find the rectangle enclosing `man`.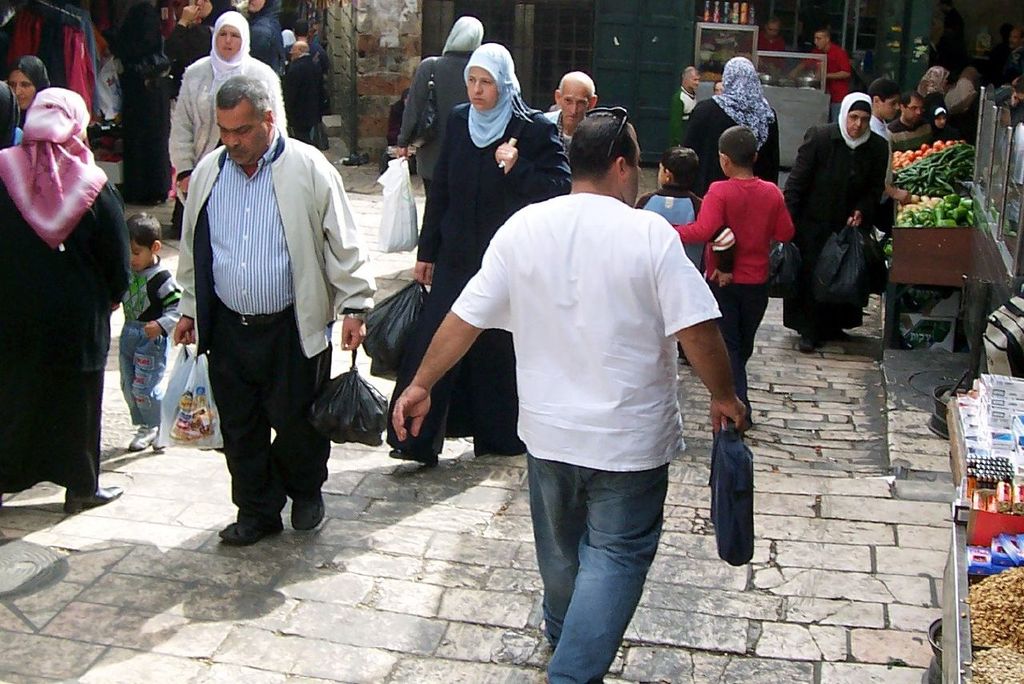
(742,14,787,62).
